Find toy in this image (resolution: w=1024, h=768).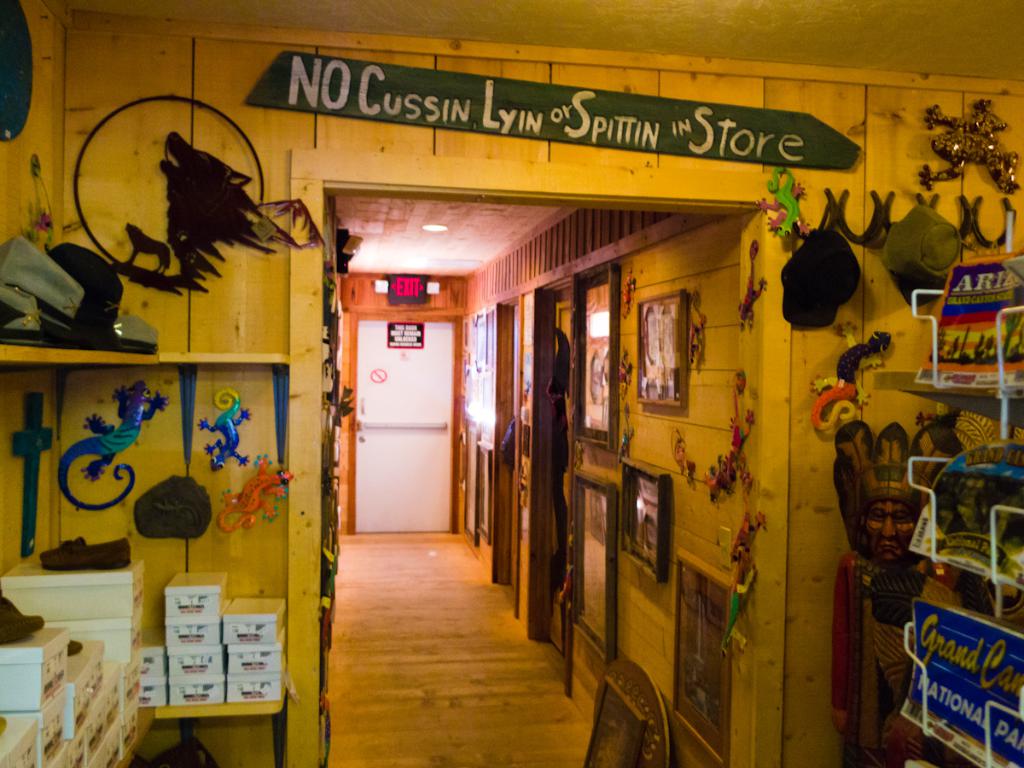
<bbox>917, 106, 1018, 200</bbox>.
